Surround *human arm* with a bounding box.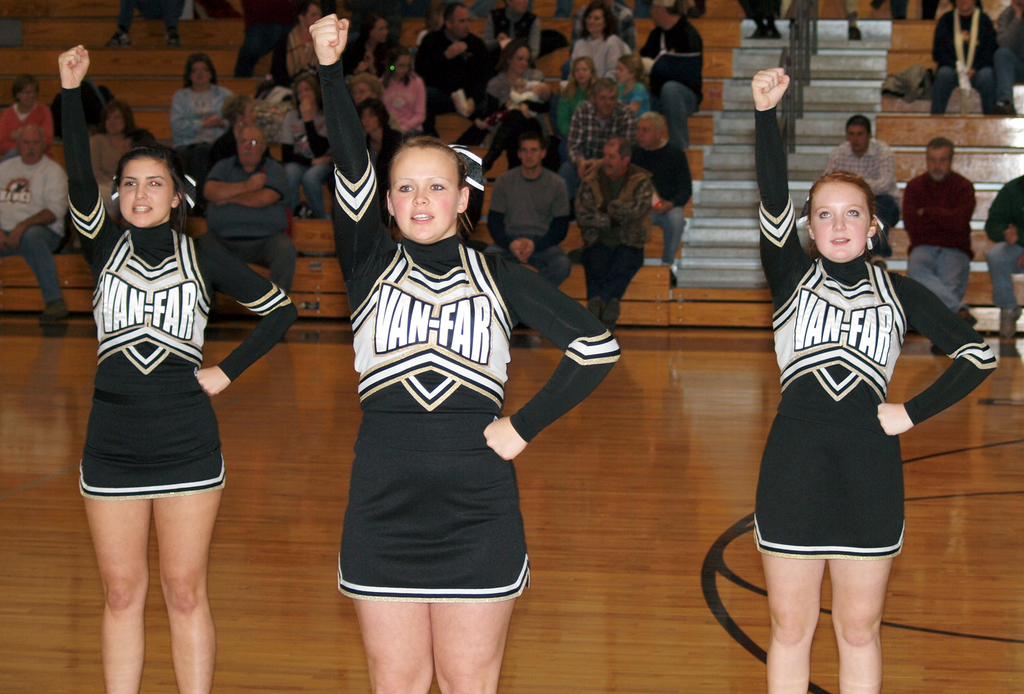
left=203, top=159, right=294, bottom=205.
